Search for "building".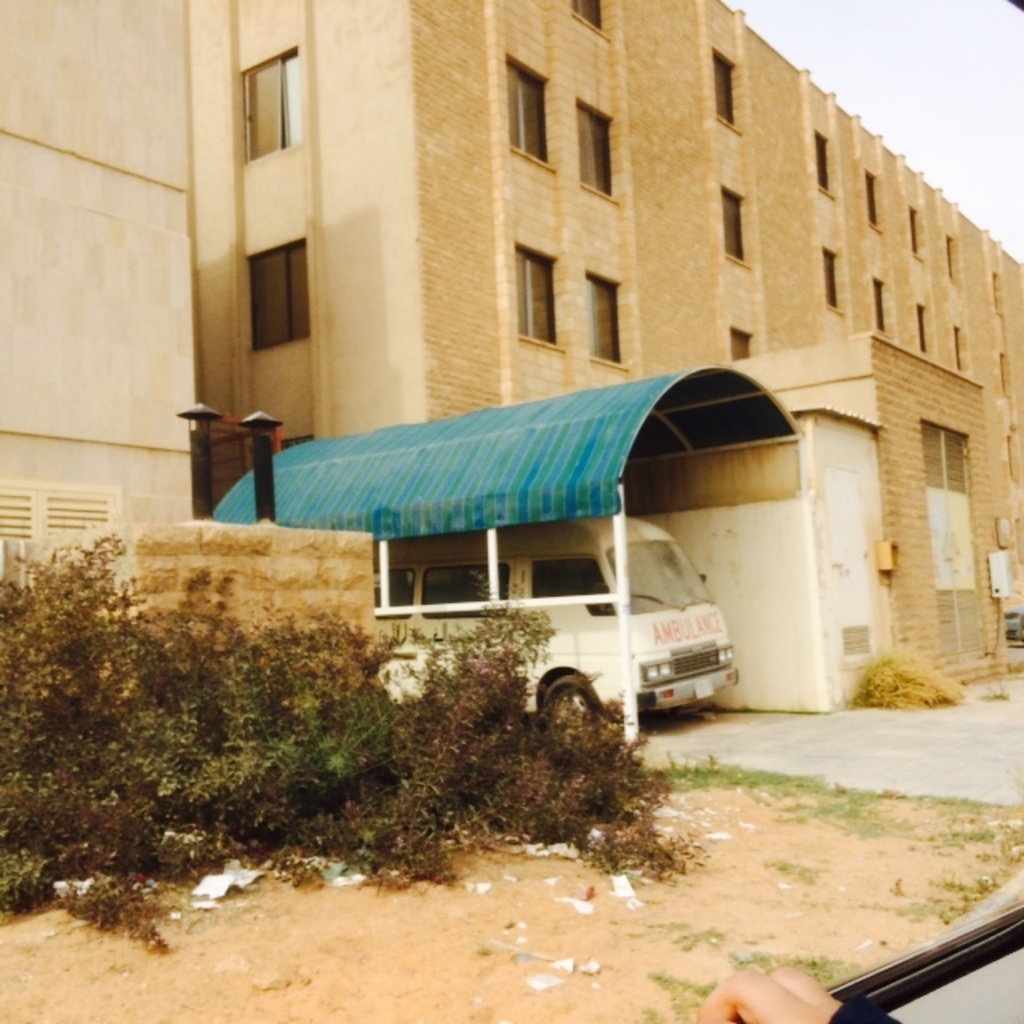
Found at bbox=[0, 0, 184, 594].
